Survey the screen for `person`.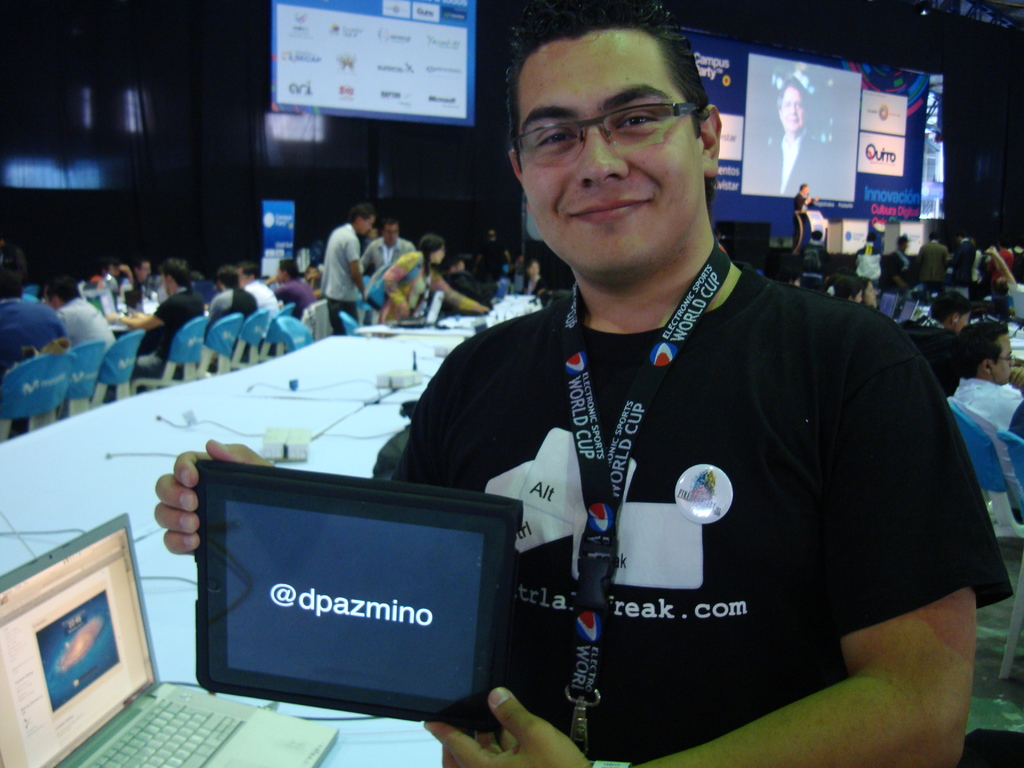
Survey found: {"x1": 368, "y1": 231, "x2": 503, "y2": 330}.
